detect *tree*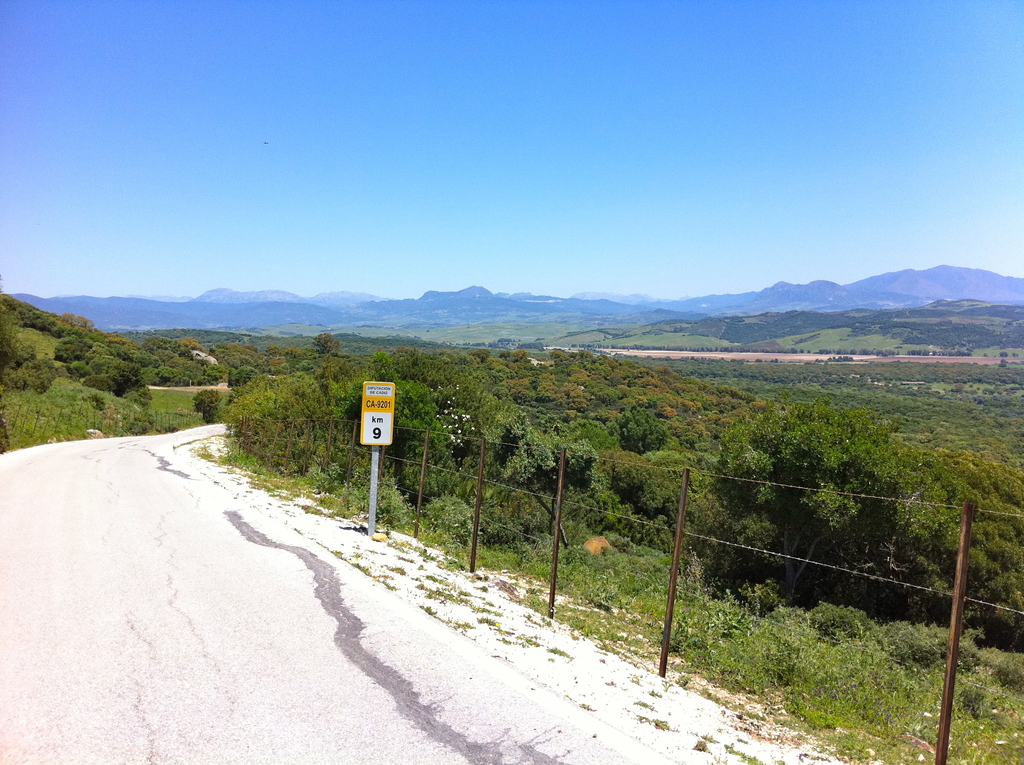
710:392:934:606
